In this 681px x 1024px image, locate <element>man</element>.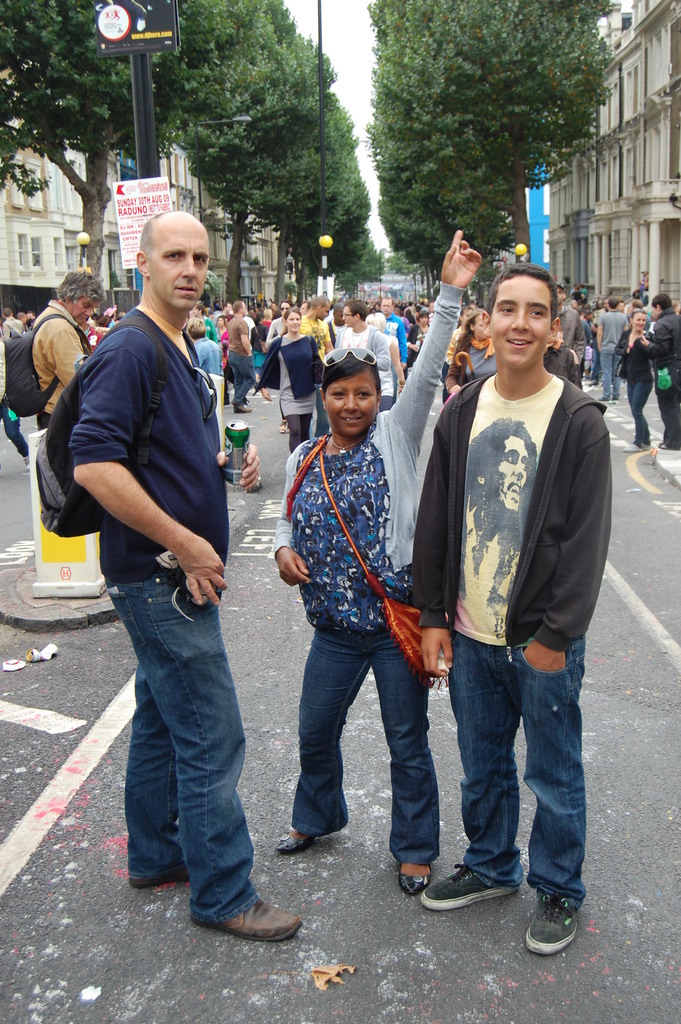
Bounding box: [303,292,332,435].
